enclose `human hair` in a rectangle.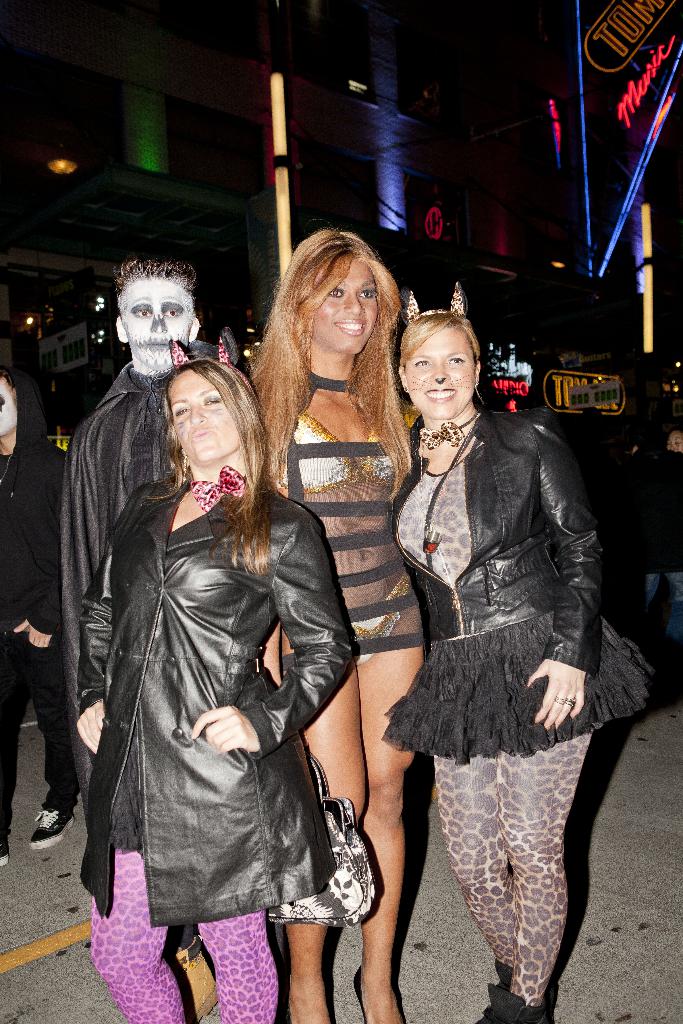
142/349/266/547.
